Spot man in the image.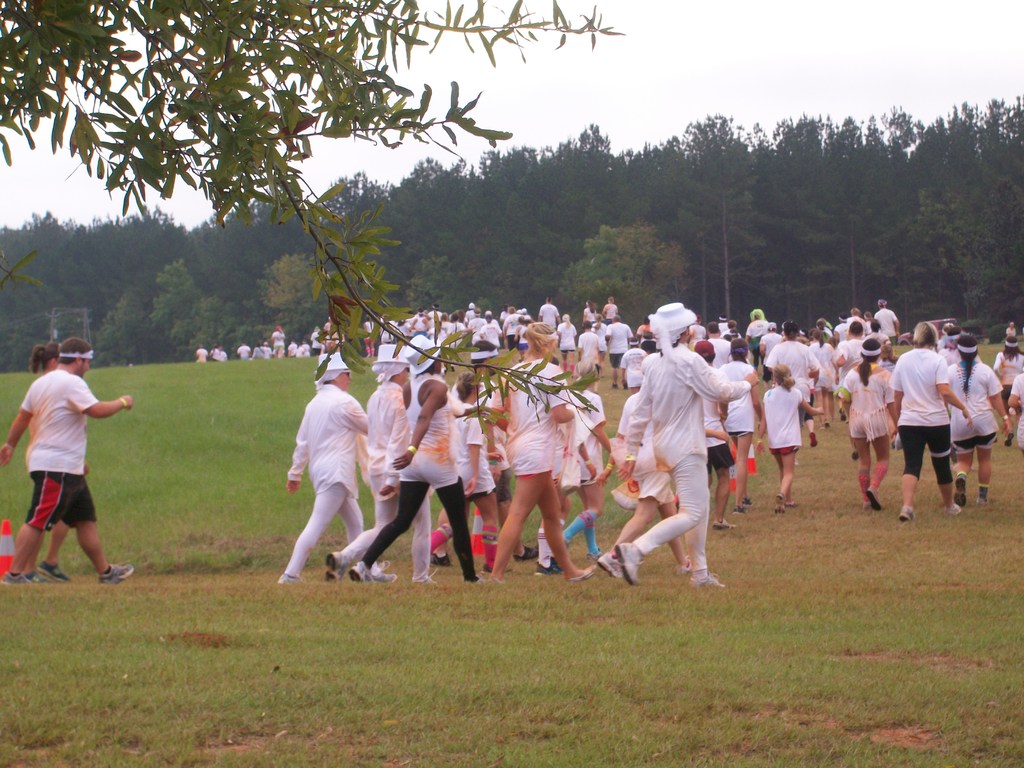
man found at {"x1": 323, "y1": 340, "x2": 445, "y2": 588}.
